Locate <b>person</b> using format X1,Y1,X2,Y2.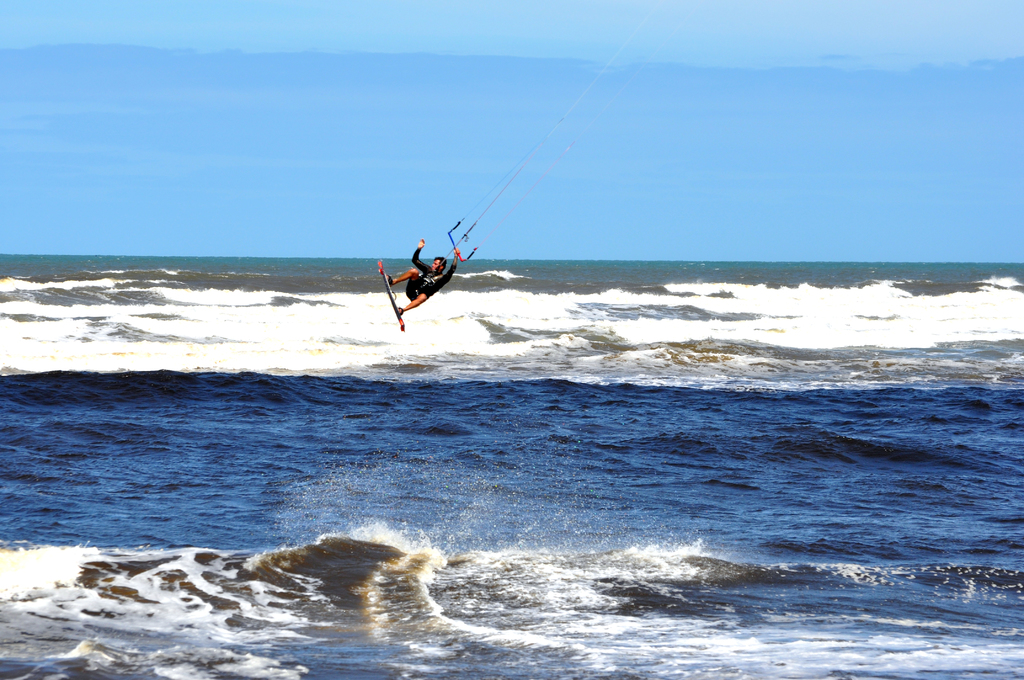
384,238,465,318.
